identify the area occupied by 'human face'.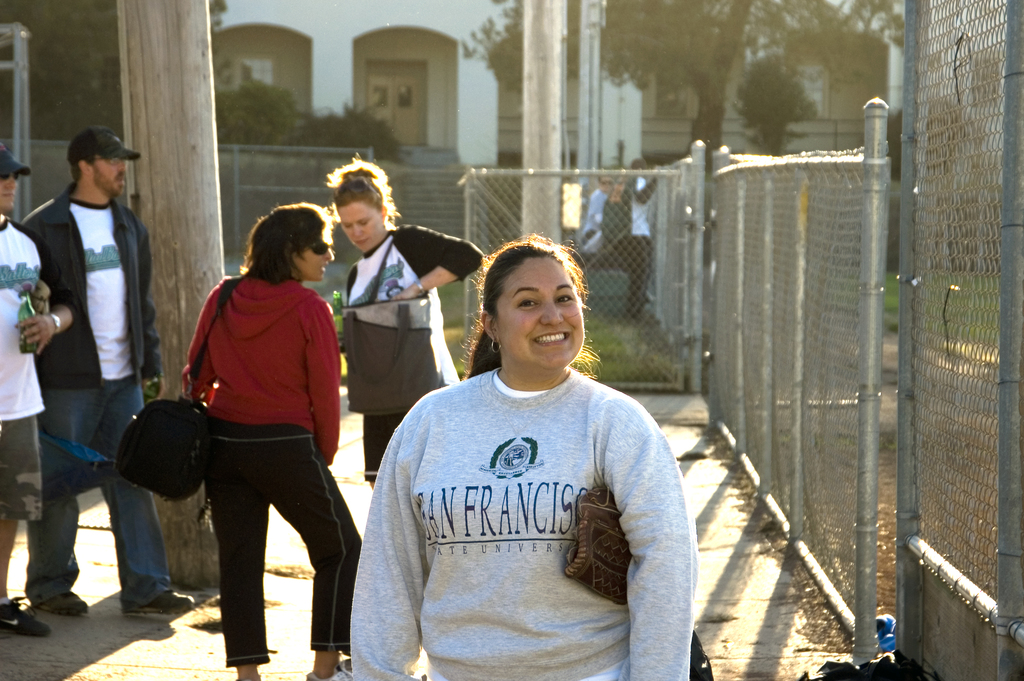
Area: [x1=339, y1=198, x2=383, y2=248].
